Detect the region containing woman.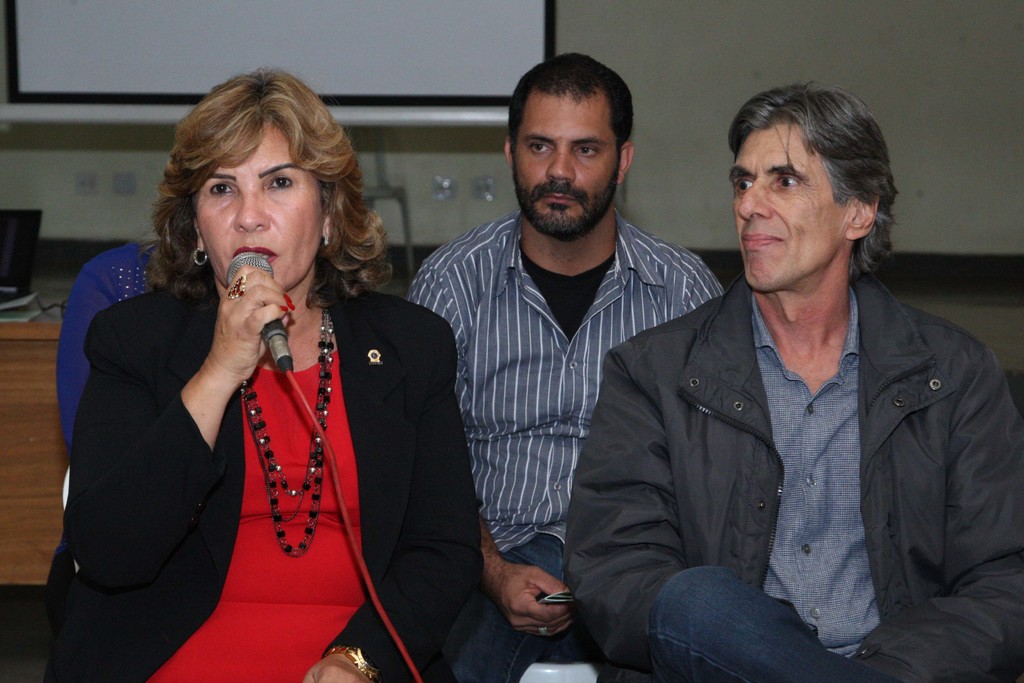
left=67, top=81, right=483, bottom=679.
